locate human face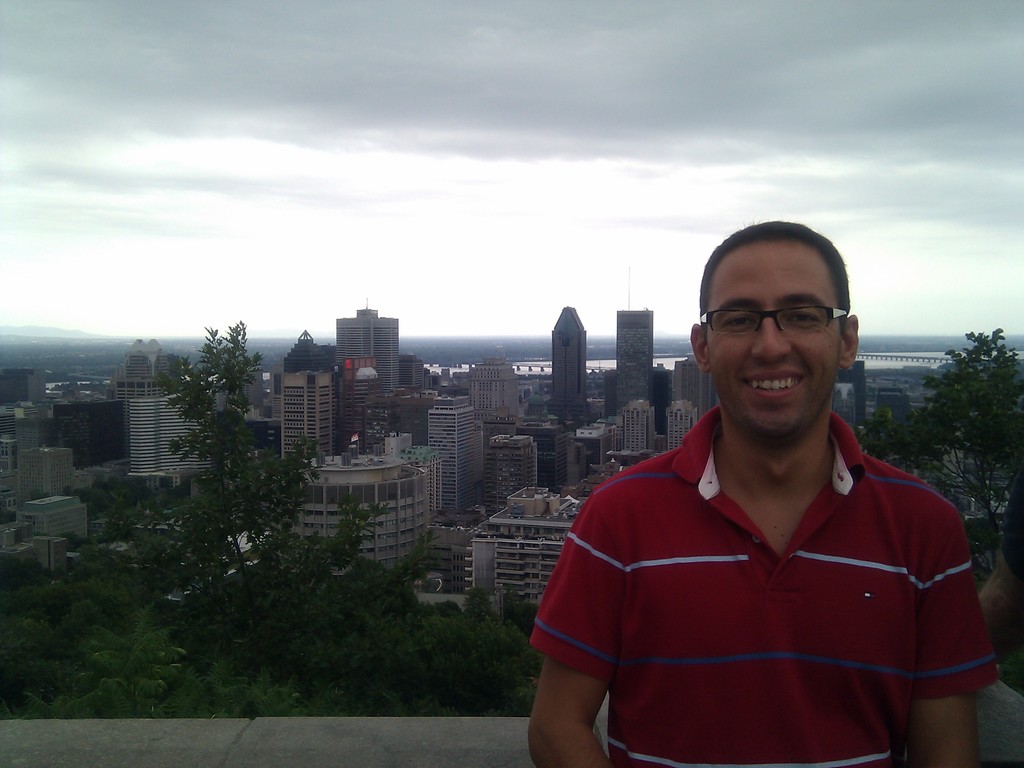
704 241 836 433
